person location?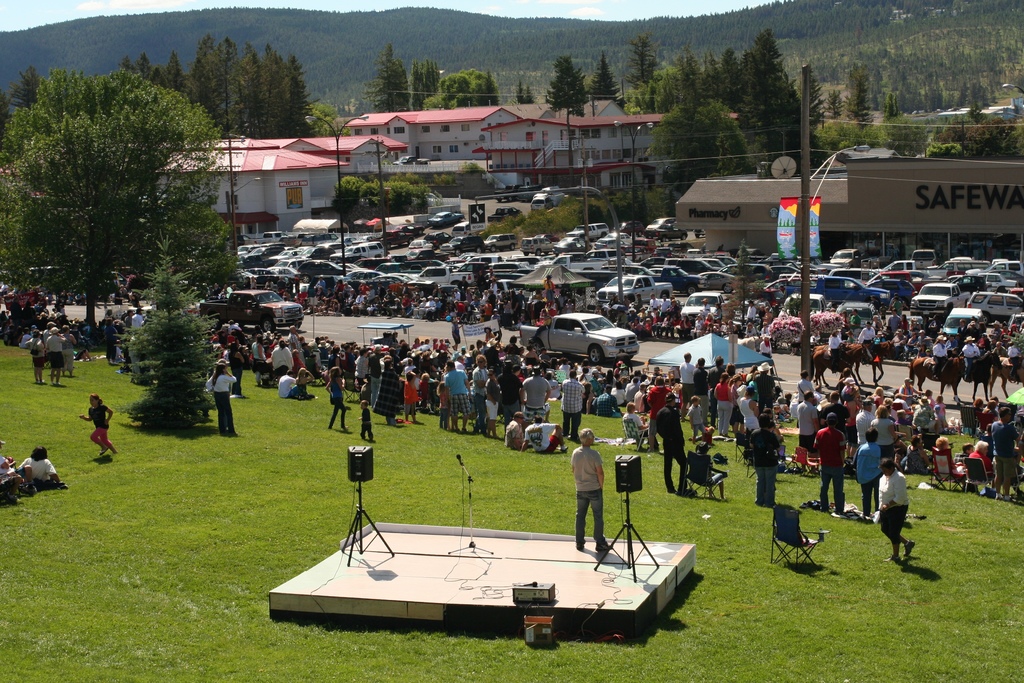
(x1=505, y1=409, x2=522, y2=452)
